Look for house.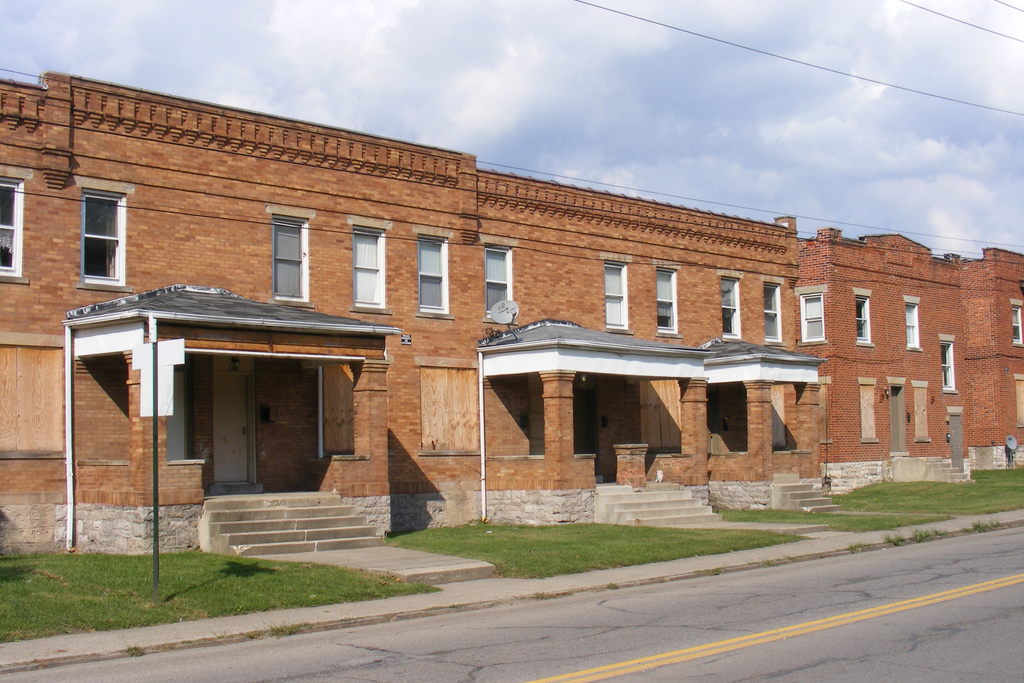
Found: l=486, t=161, r=797, b=527.
